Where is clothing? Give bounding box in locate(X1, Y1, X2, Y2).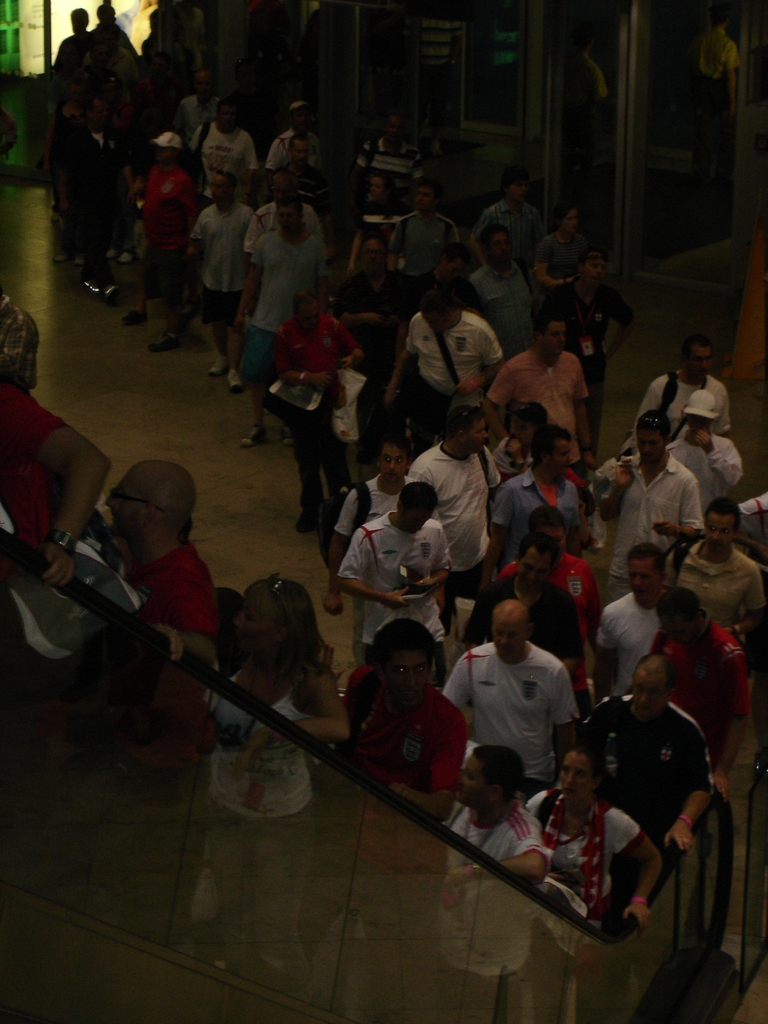
locate(460, 623, 594, 798).
